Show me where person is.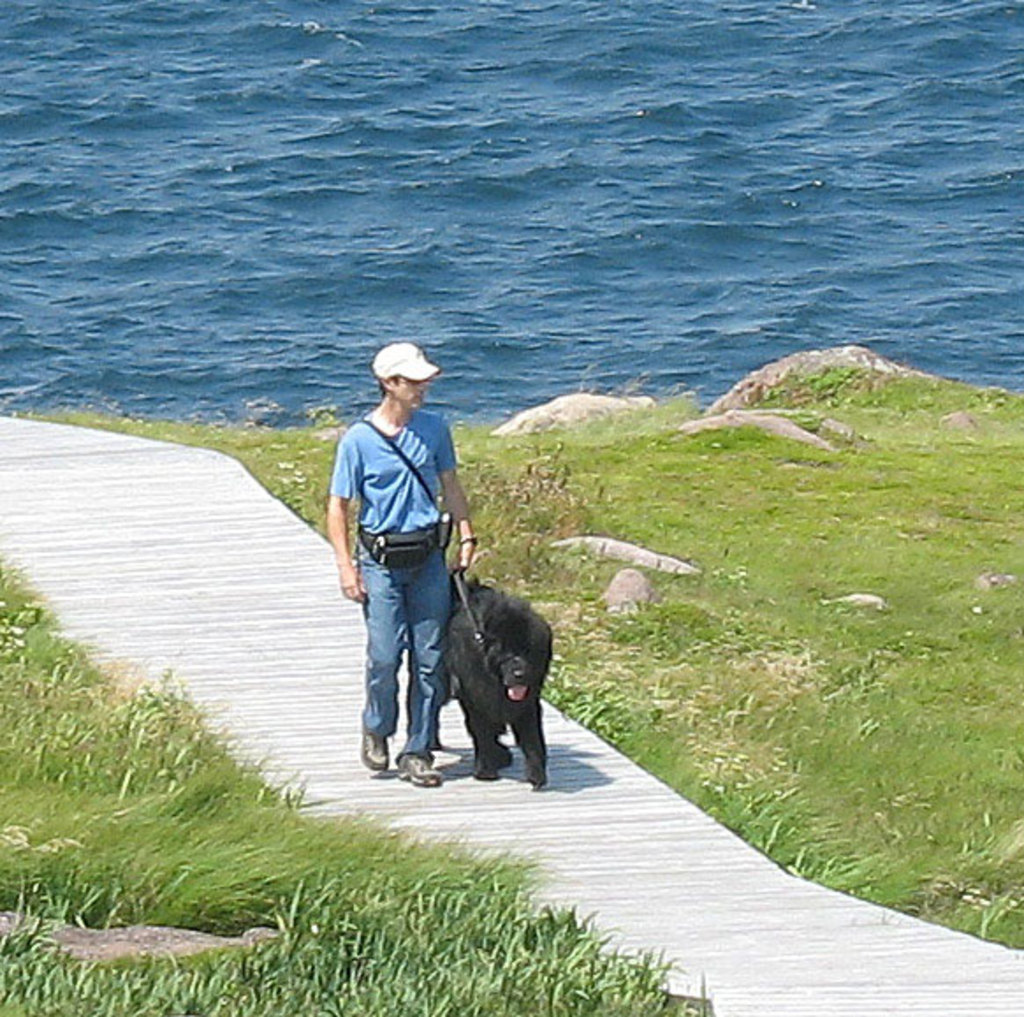
person is at (left=322, top=340, right=480, bottom=788).
